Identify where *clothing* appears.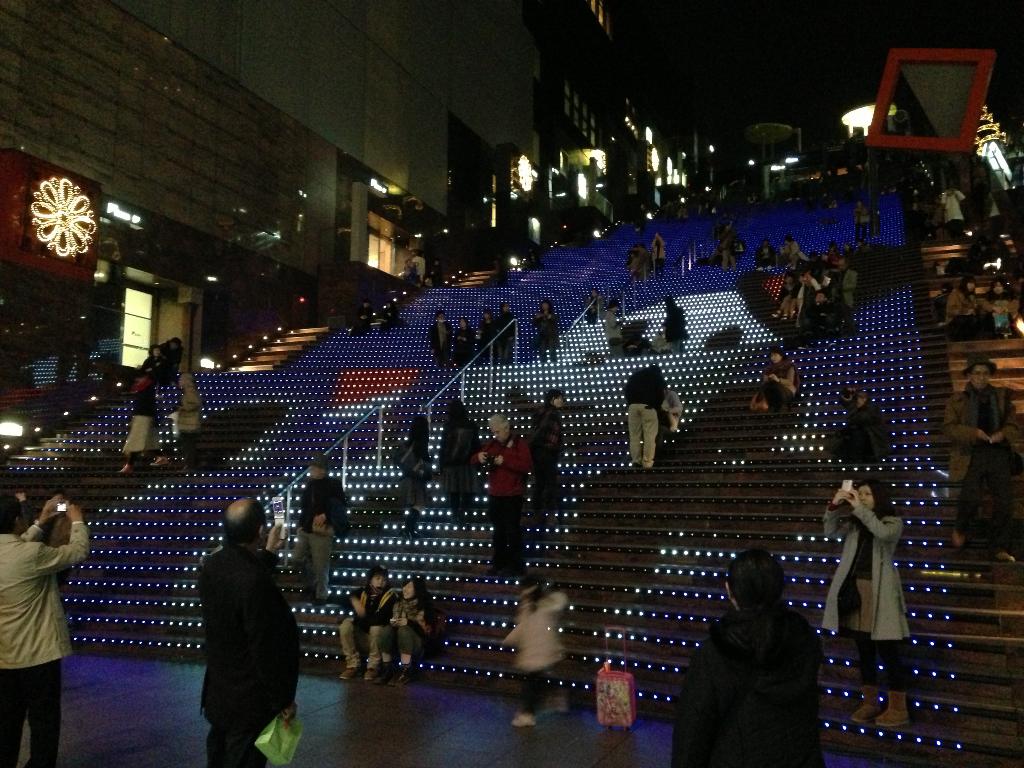
Appears at rect(195, 545, 305, 767).
